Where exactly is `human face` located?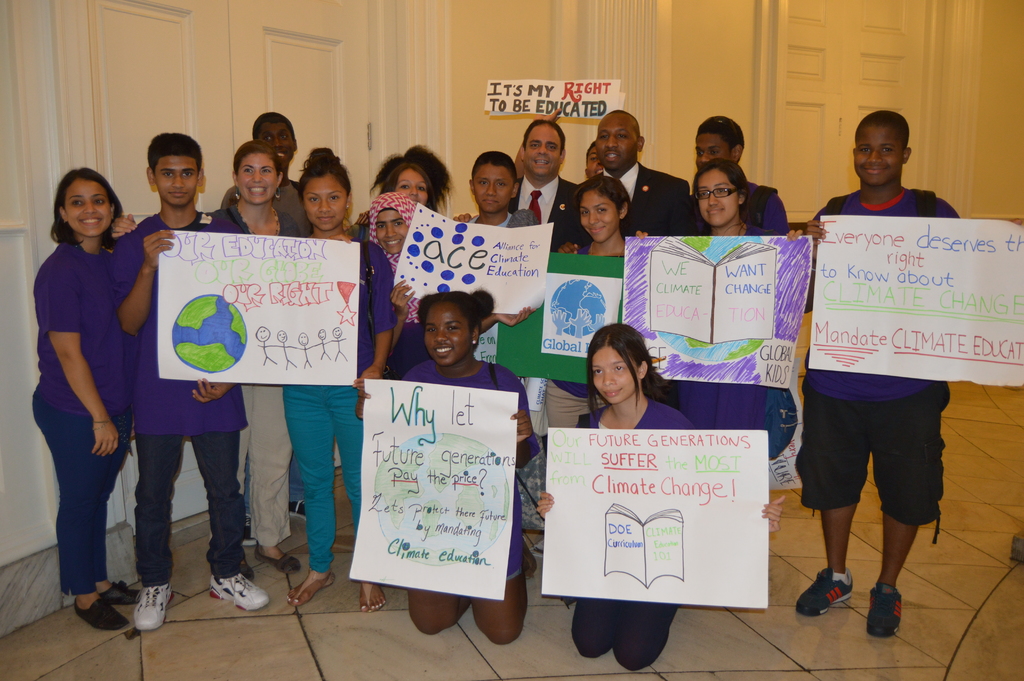
Its bounding box is (251,117,293,173).
